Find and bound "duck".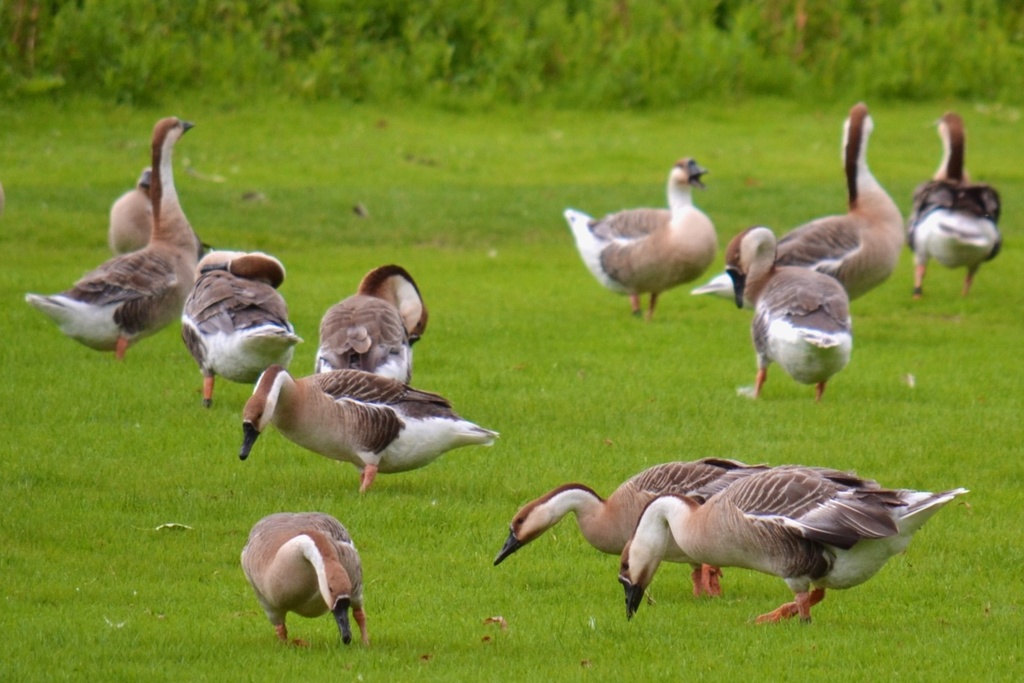
Bound: crop(238, 360, 501, 489).
